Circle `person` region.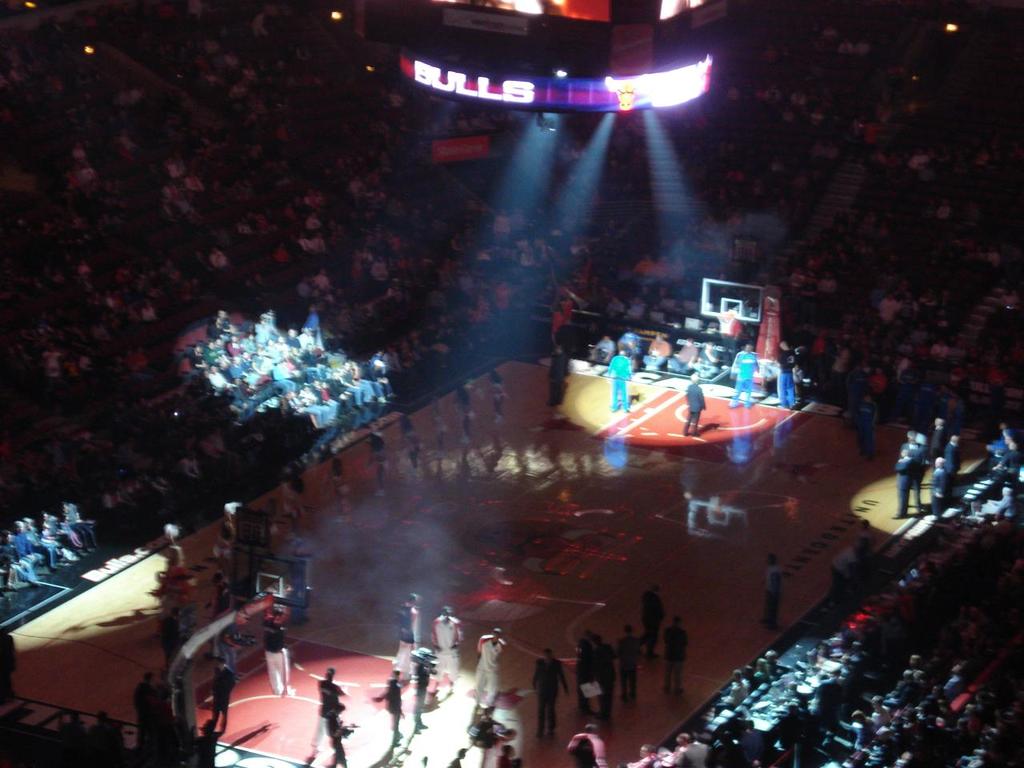
Region: [x1=688, y1=330, x2=726, y2=388].
